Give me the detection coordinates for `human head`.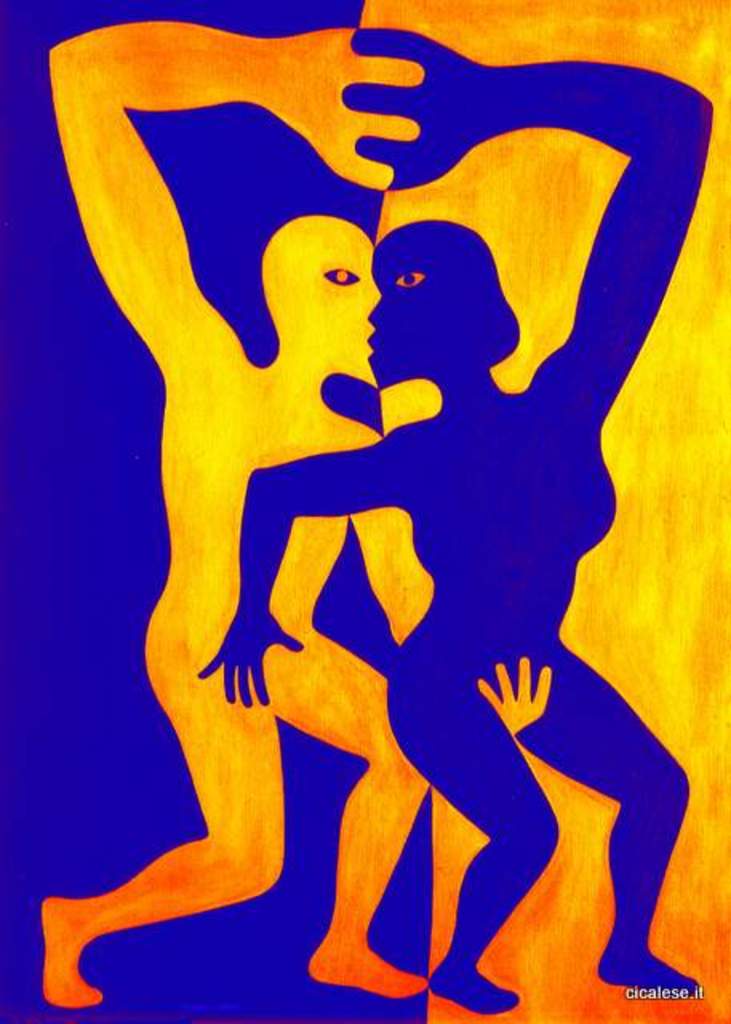
crop(256, 216, 376, 386).
